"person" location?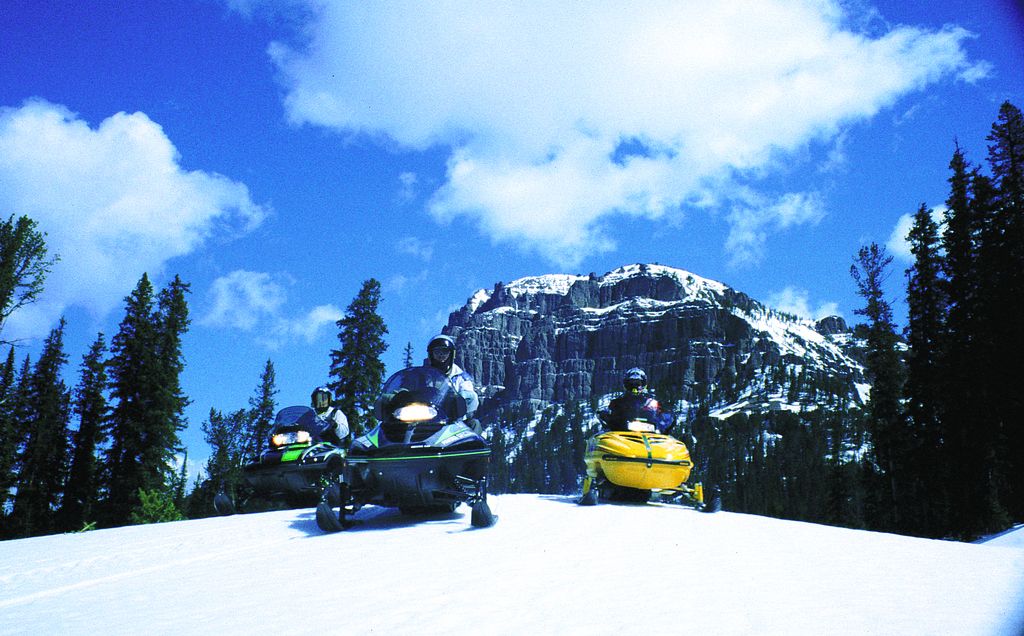
region(623, 366, 659, 410)
